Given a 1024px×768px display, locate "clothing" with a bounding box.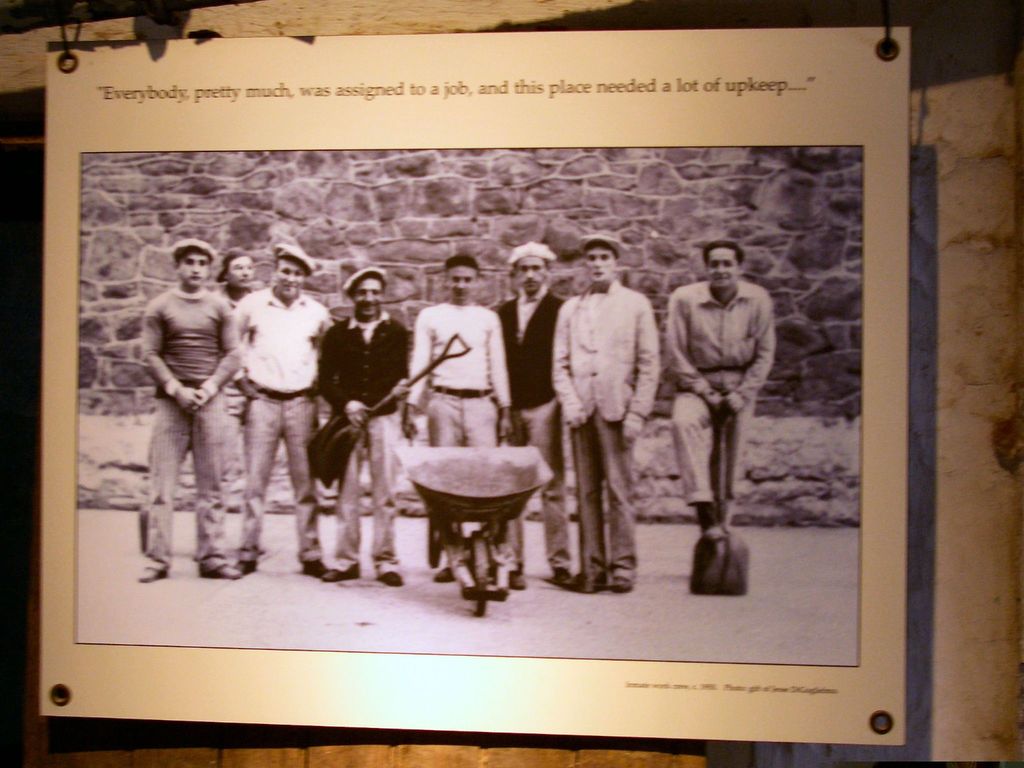
Located: x1=212, y1=288, x2=255, y2=475.
